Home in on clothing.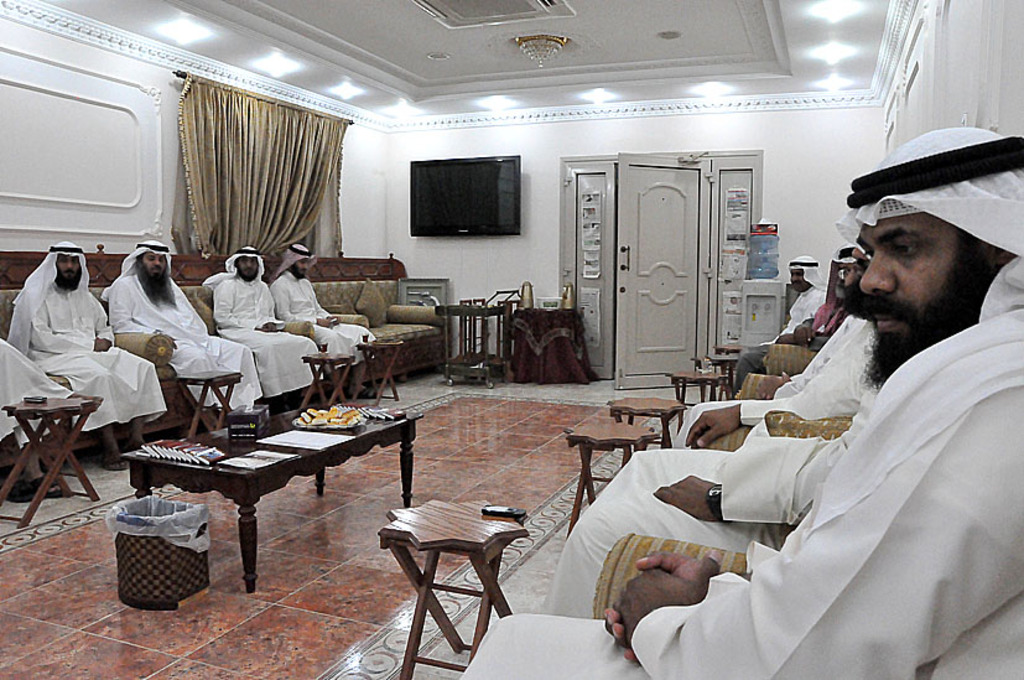
Homed in at [108,271,261,412].
